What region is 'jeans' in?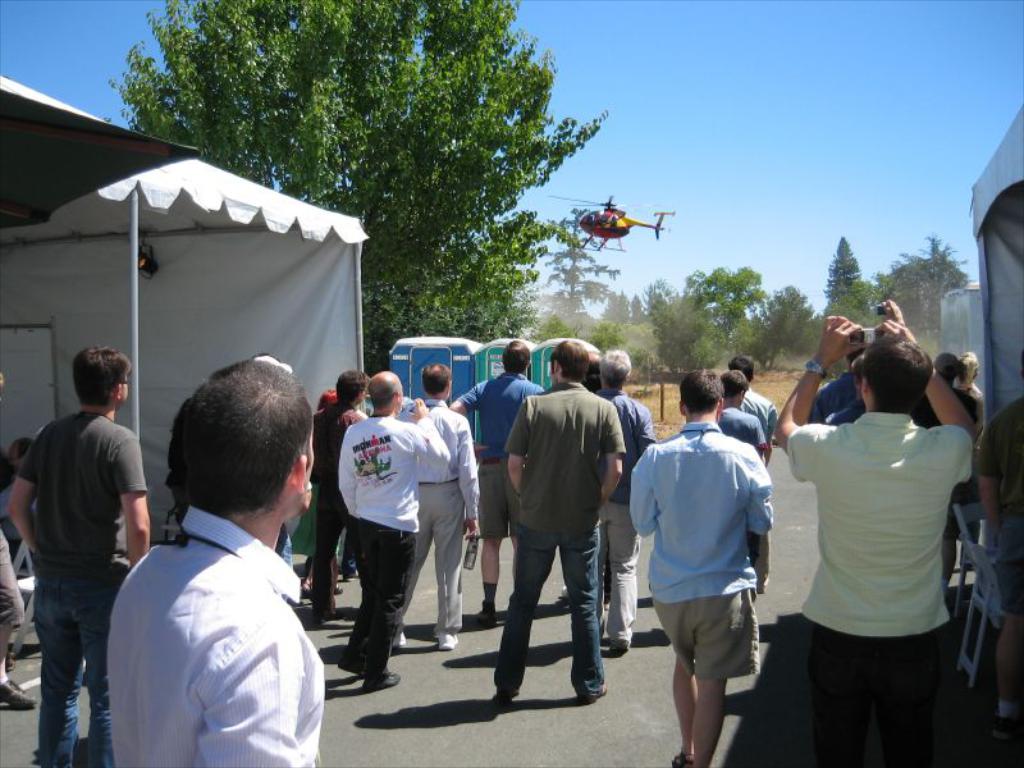
[808, 621, 945, 767].
